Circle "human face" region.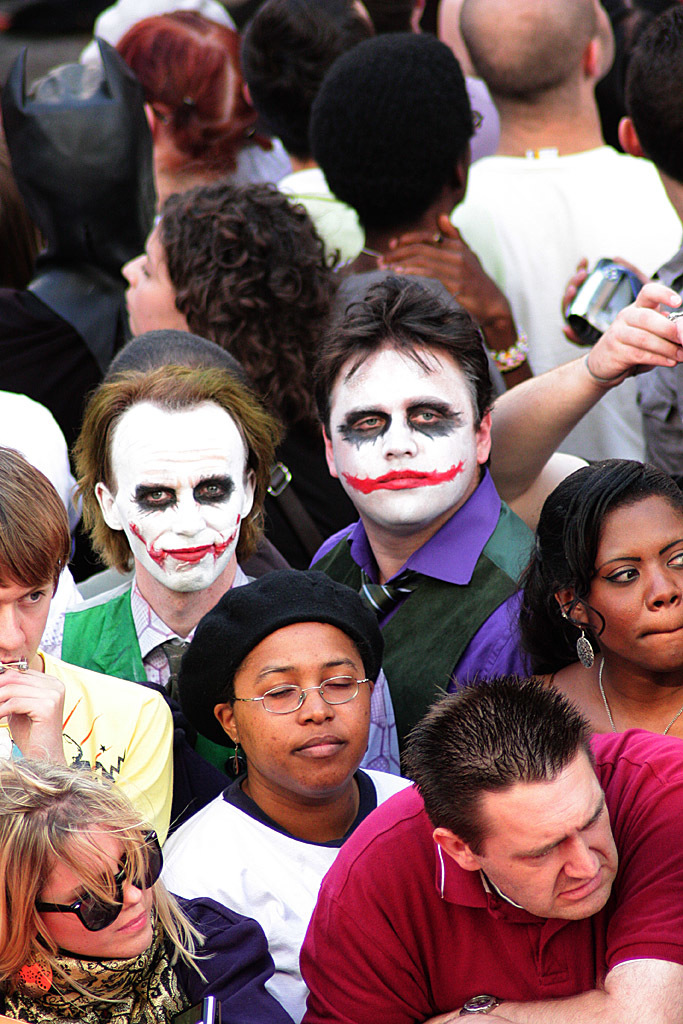
Region: 111:403:248:592.
